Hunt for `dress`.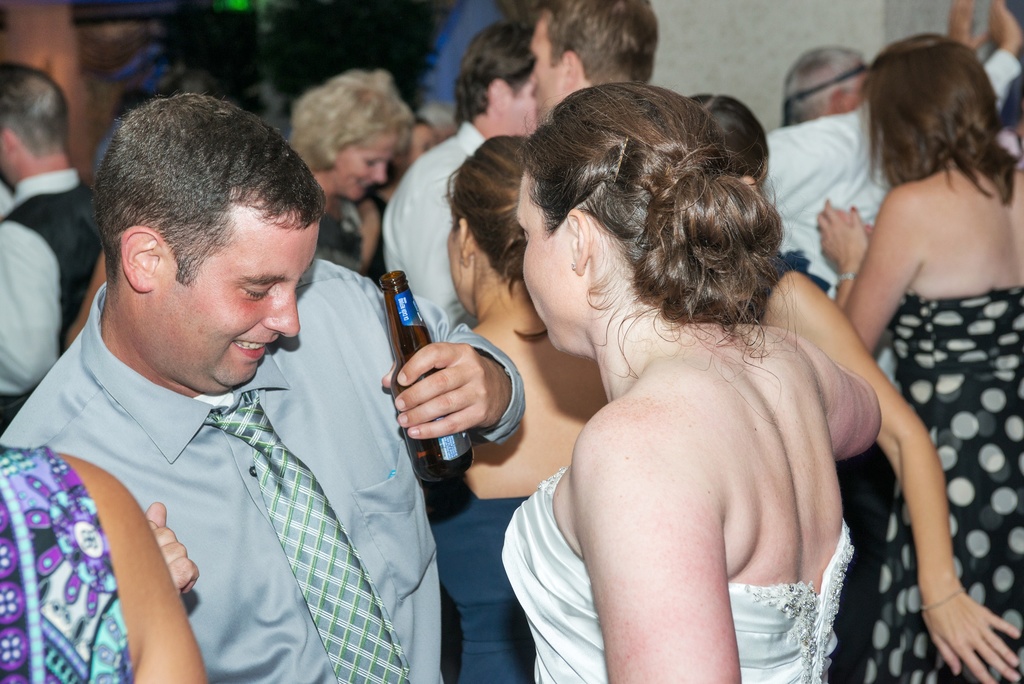
Hunted down at (x1=838, y1=250, x2=1004, y2=676).
